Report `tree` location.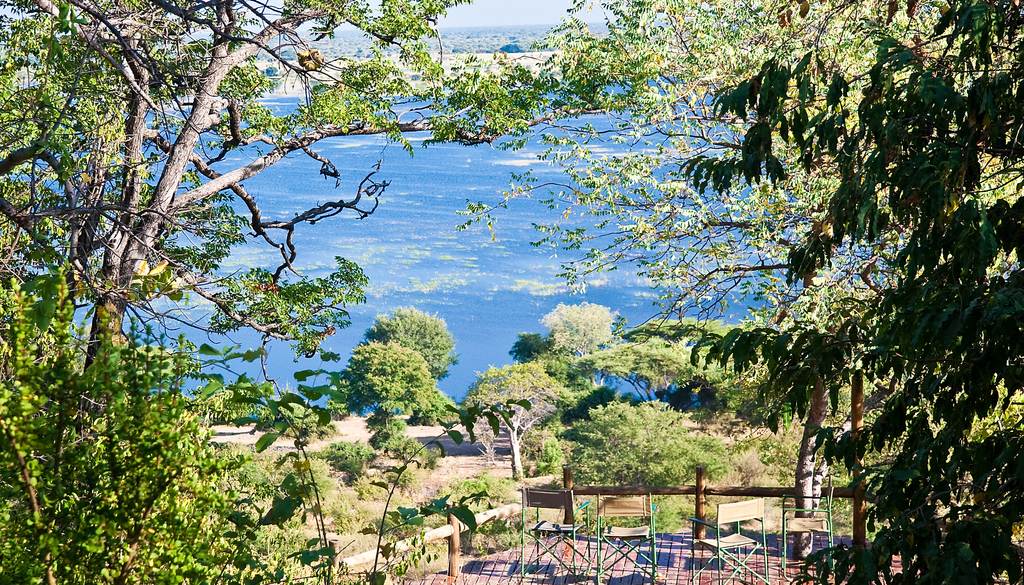
Report: crop(537, 302, 619, 380).
